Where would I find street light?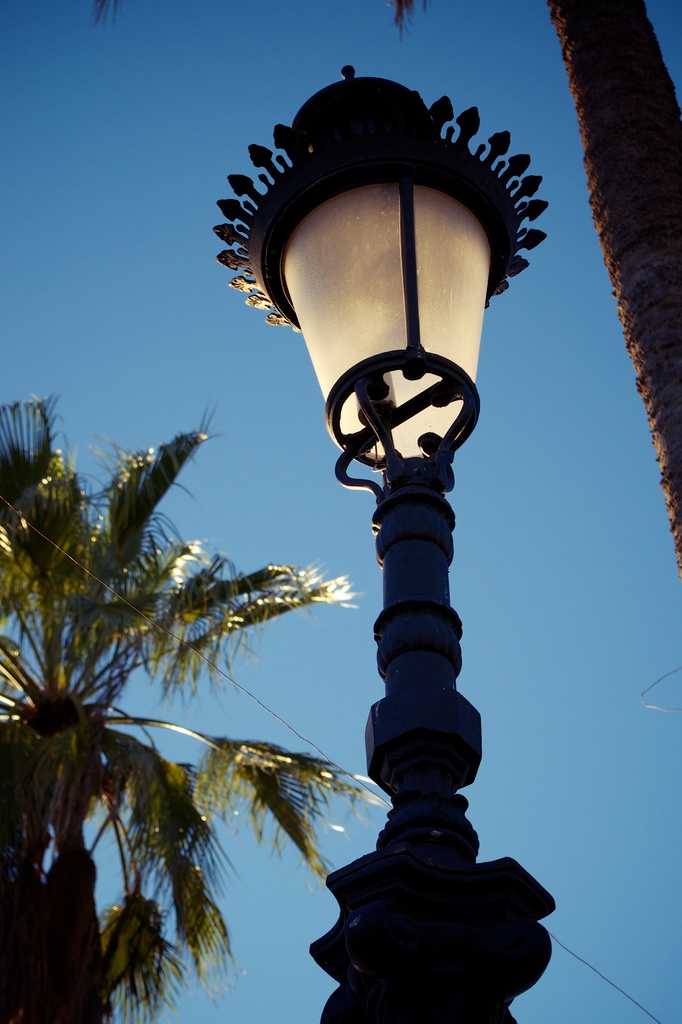
At bbox(216, 67, 558, 1023).
